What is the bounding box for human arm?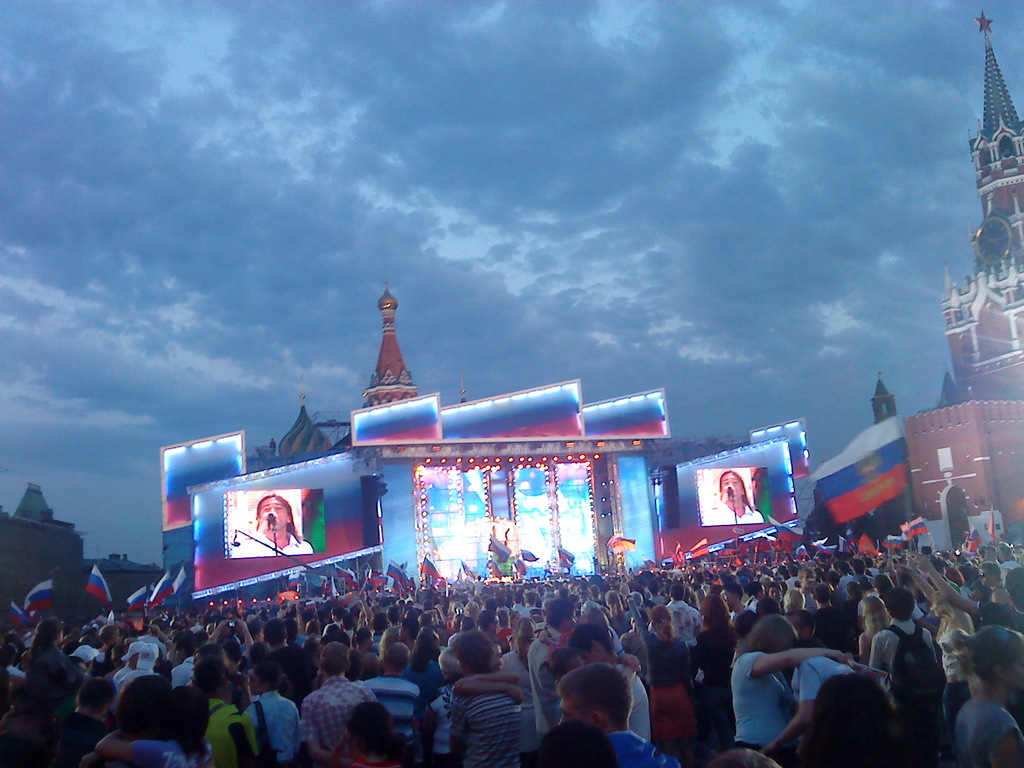
x1=854 y1=625 x2=873 y2=662.
